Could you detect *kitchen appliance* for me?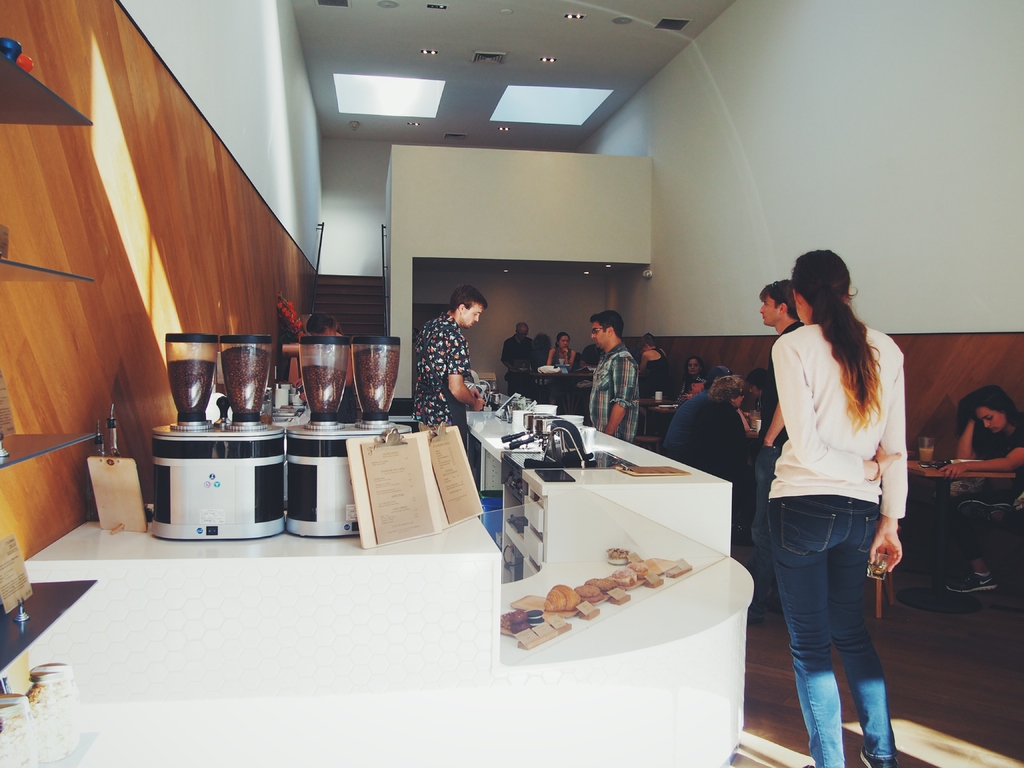
Detection result: [221, 327, 269, 421].
